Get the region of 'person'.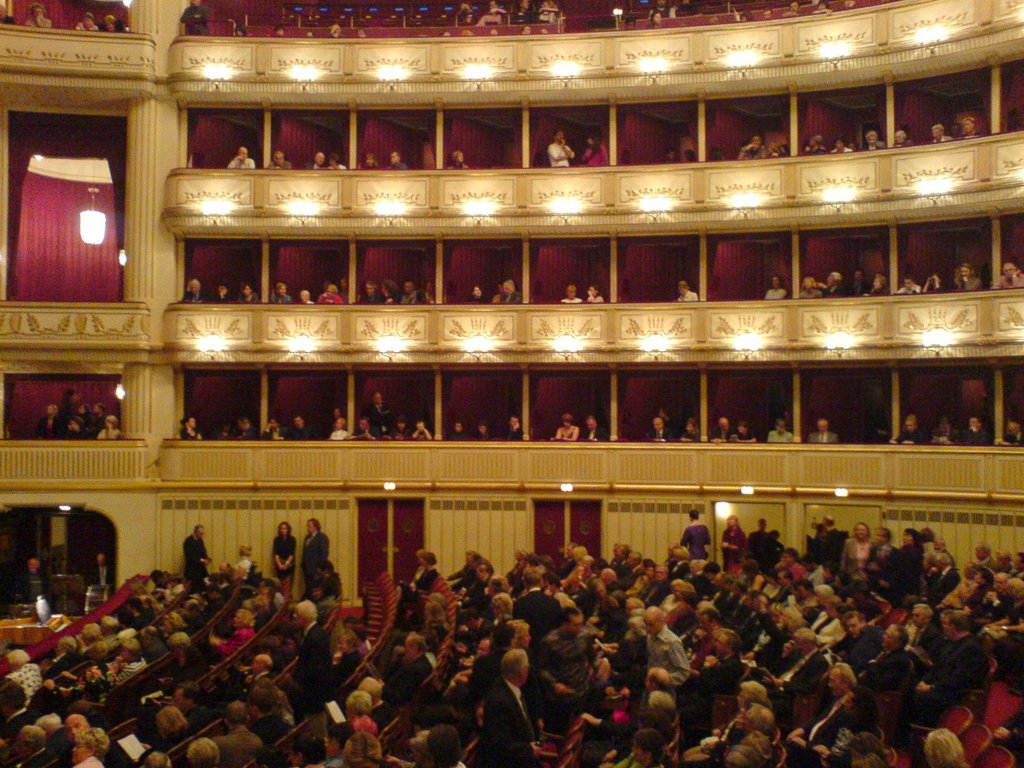
{"left": 170, "top": 415, "right": 202, "bottom": 443}.
